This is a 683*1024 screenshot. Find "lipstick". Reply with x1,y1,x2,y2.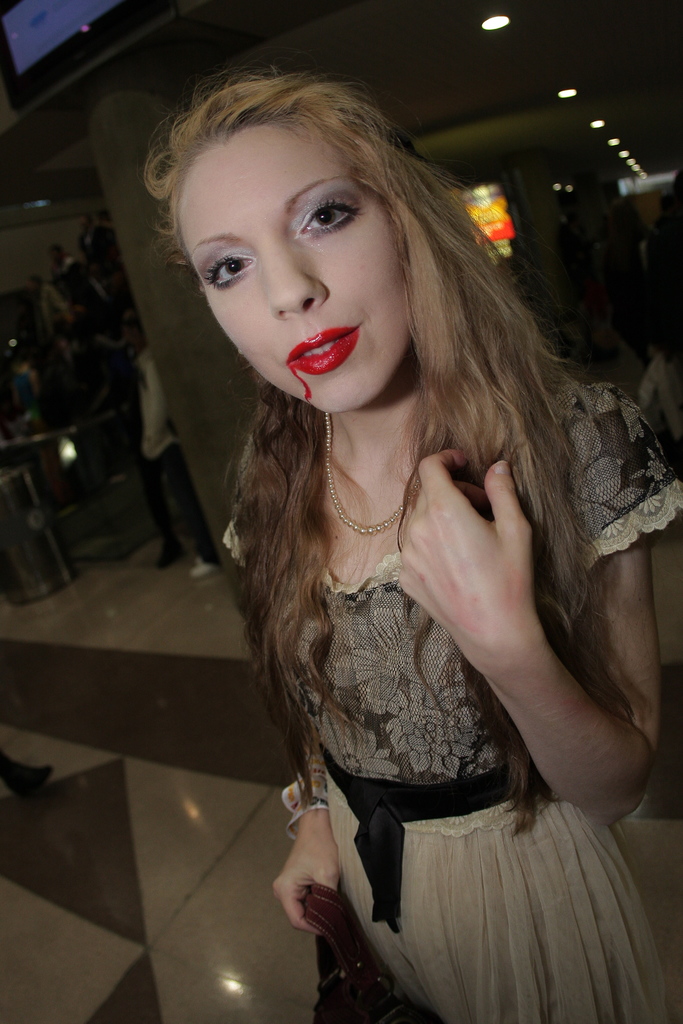
283,324,358,403.
